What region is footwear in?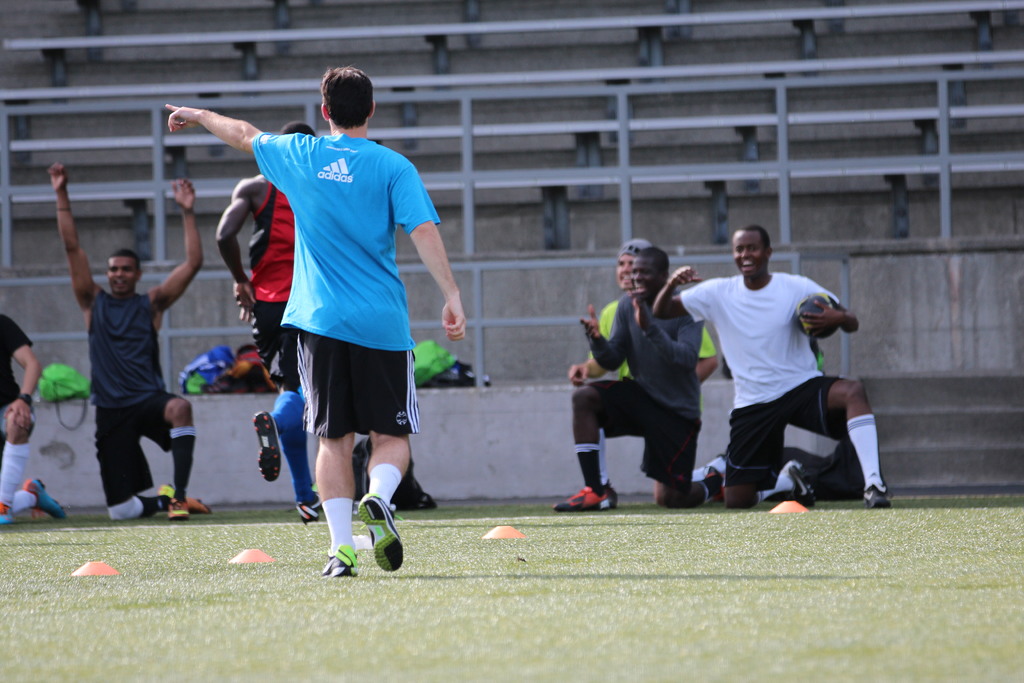
x1=257, y1=415, x2=281, y2=482.
